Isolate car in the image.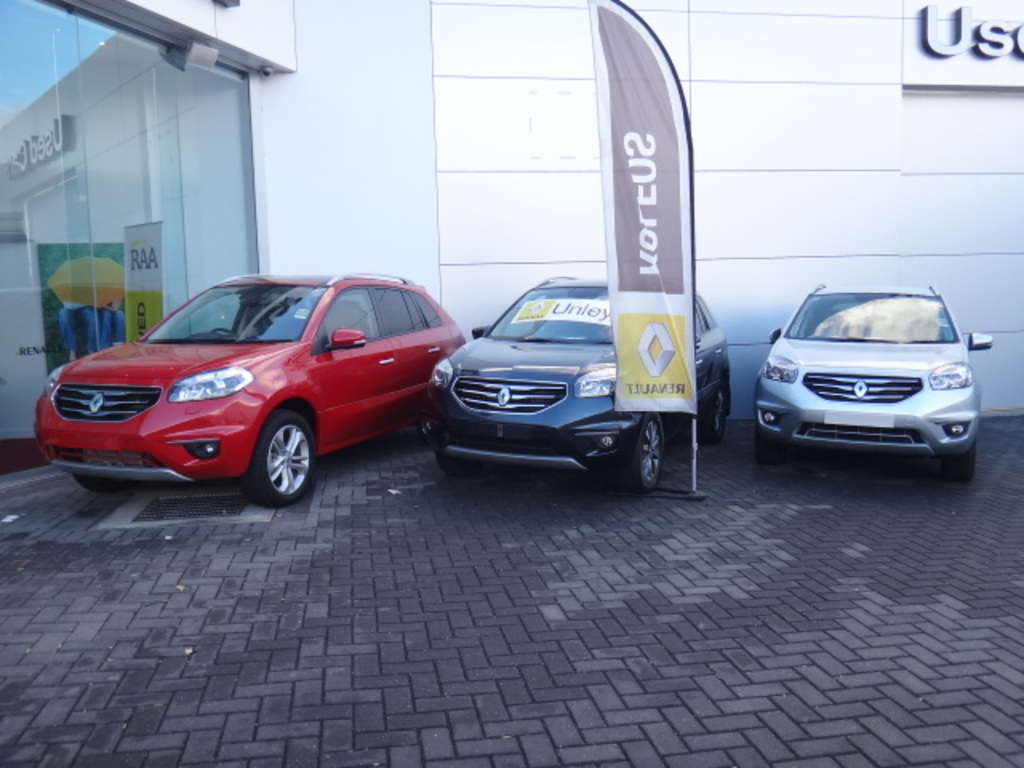
Isolated region: bbox=[742, 277, 989, 478].
